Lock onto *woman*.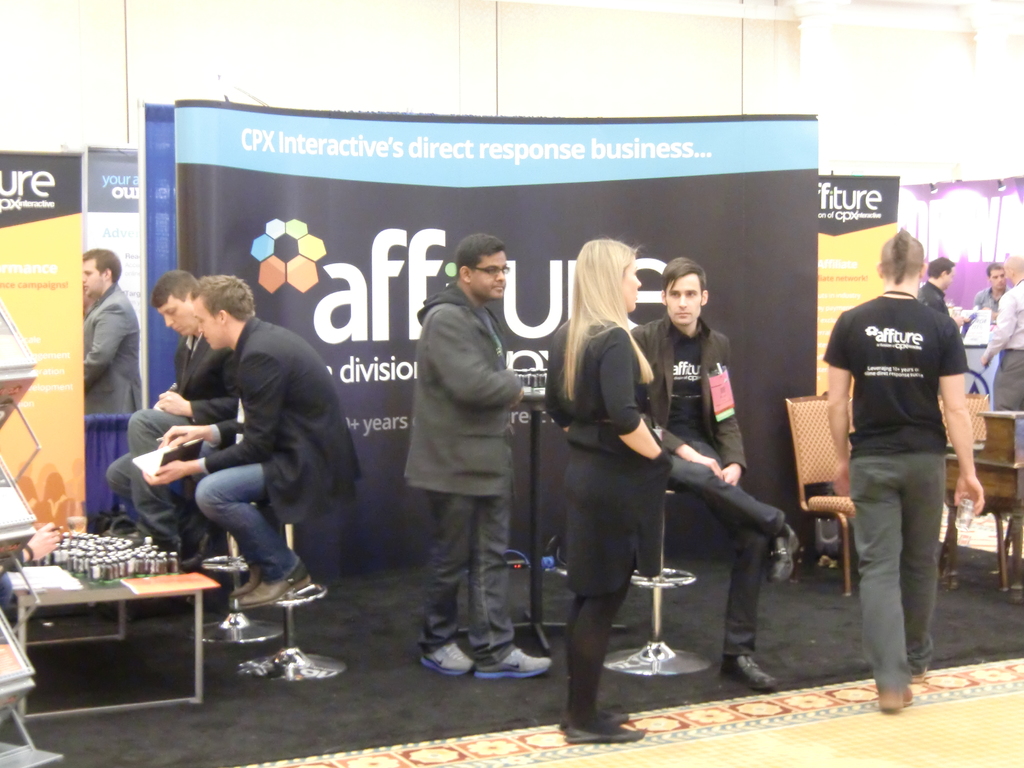
Locked: [left=535, top=237, right=679, bottom=752].
